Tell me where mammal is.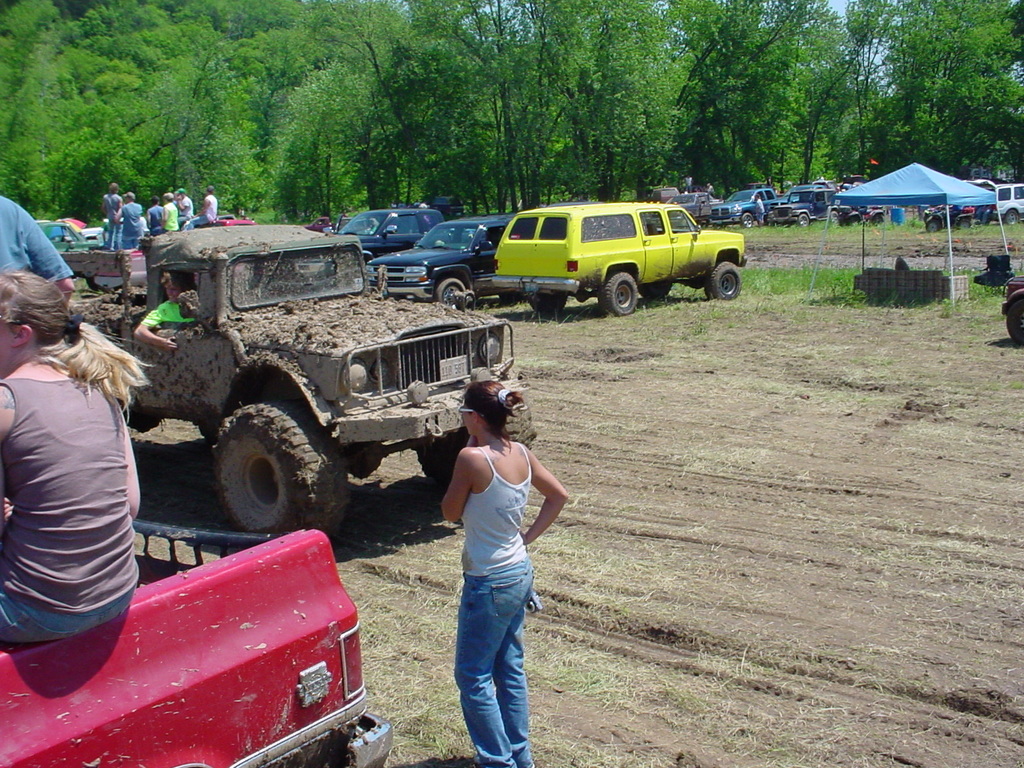
mammal is at <box>145,196,164,237</box>.
